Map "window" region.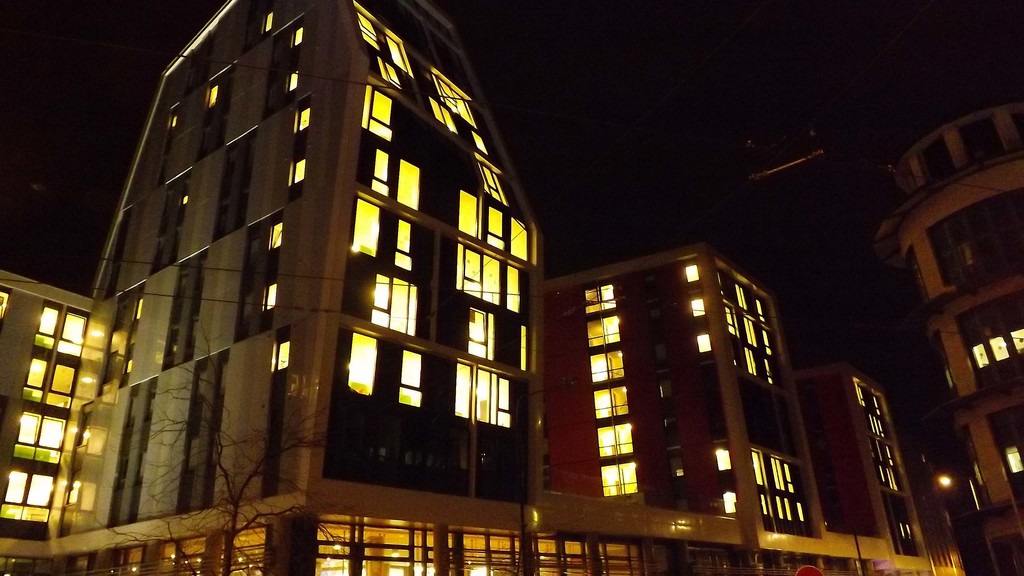
Mapped to detection(965, 342, 990, 367).
